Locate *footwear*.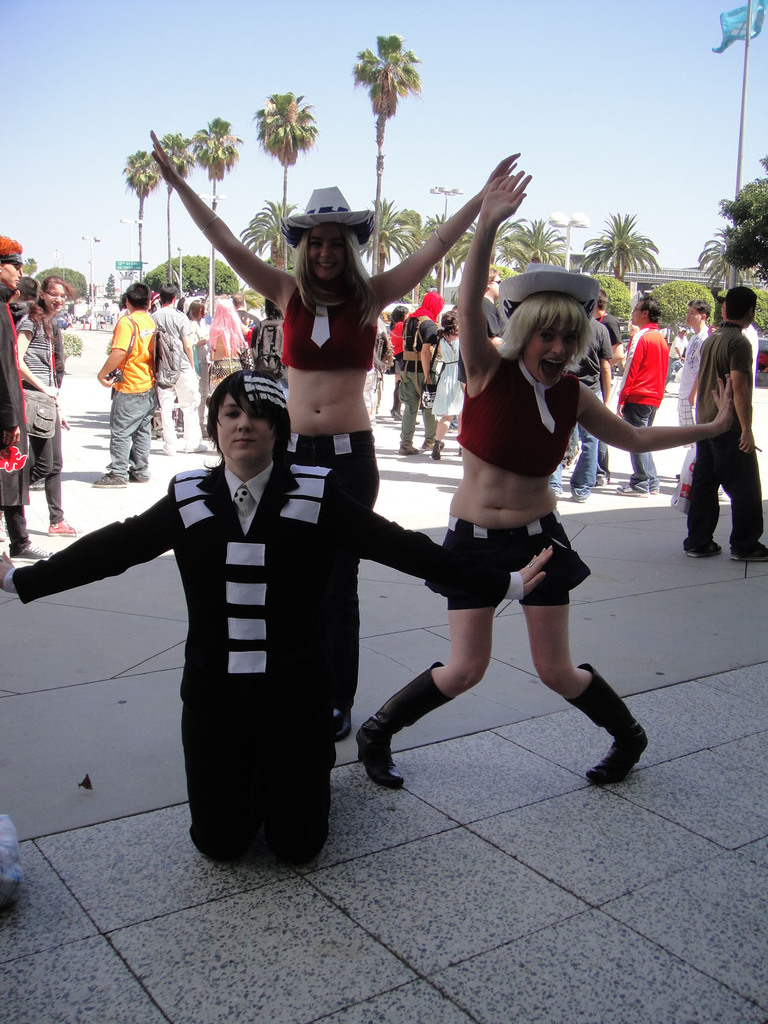
Bounding box: BBox(422, 438, 431, 449).
